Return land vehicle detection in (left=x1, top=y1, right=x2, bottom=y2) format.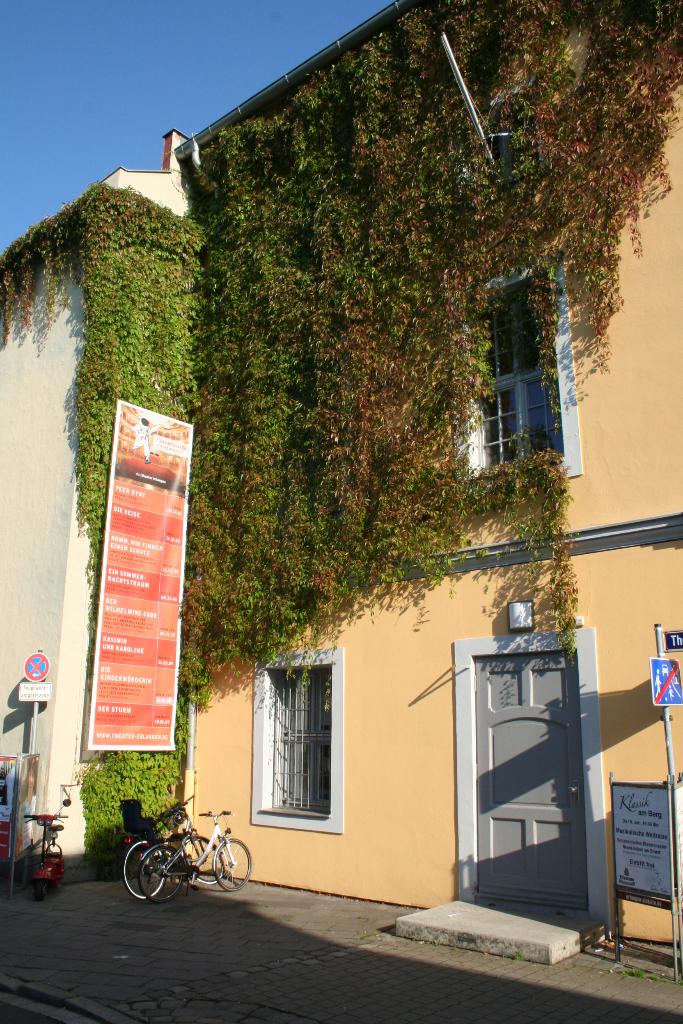
(left=122, top=792, right=220, bottom=893).
